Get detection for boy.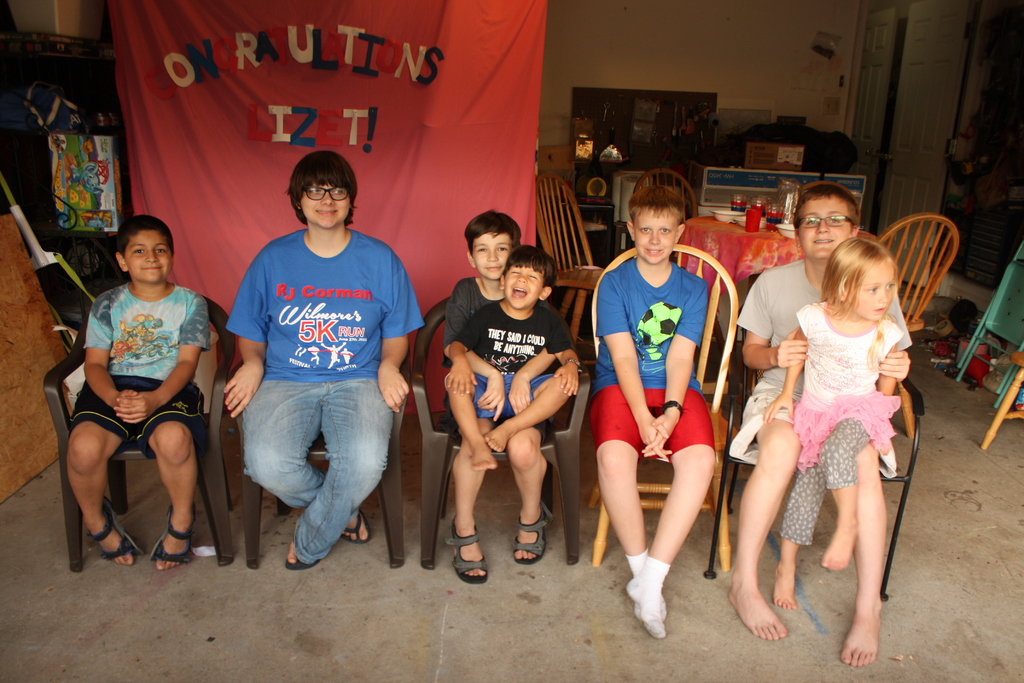
Detection: <bbox>445, 242, 575, 472</bbox>.
